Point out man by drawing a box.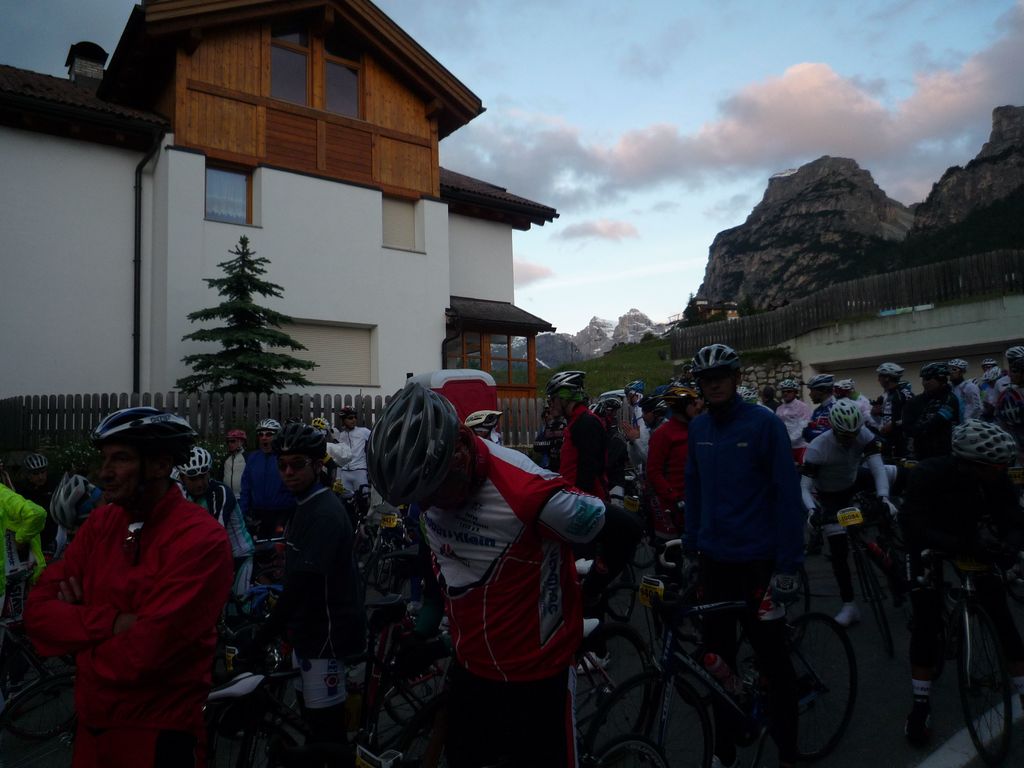
region(797, 388, 892, 633).
